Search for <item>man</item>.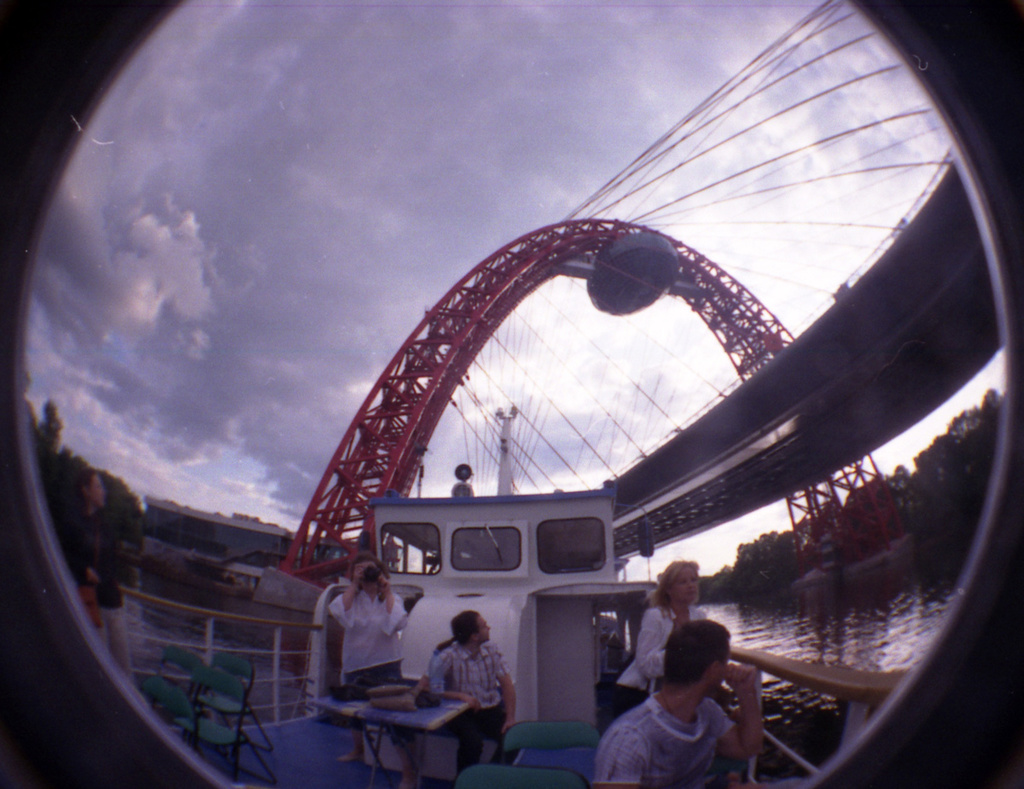
Found at box=[605, 578, 762, 788].
